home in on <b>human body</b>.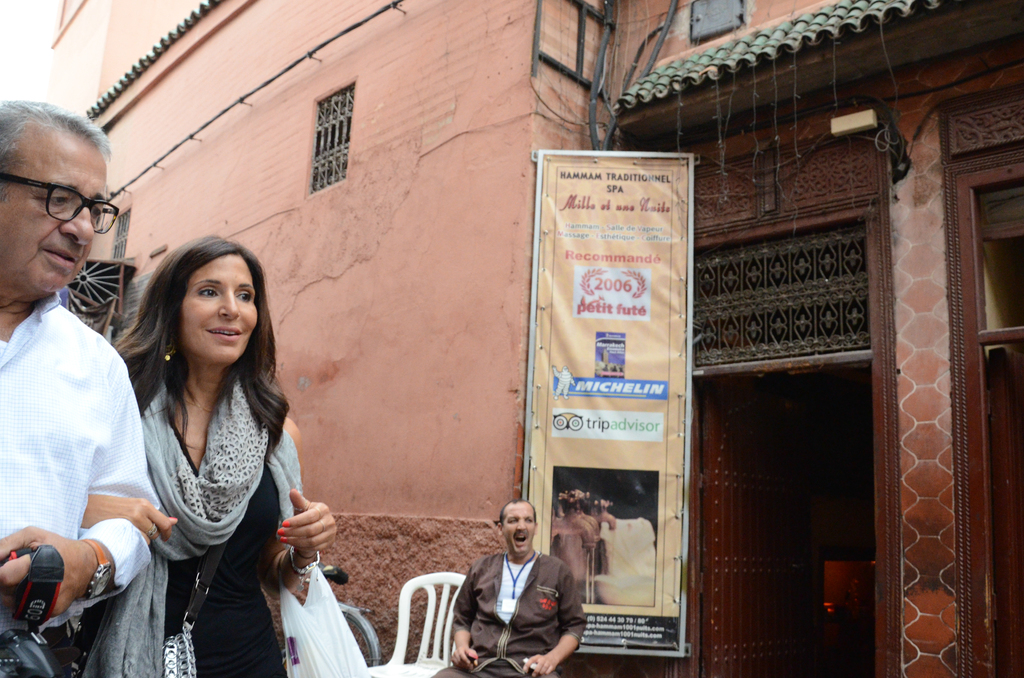
Homed in at locate(89, 223, 313, 674).
